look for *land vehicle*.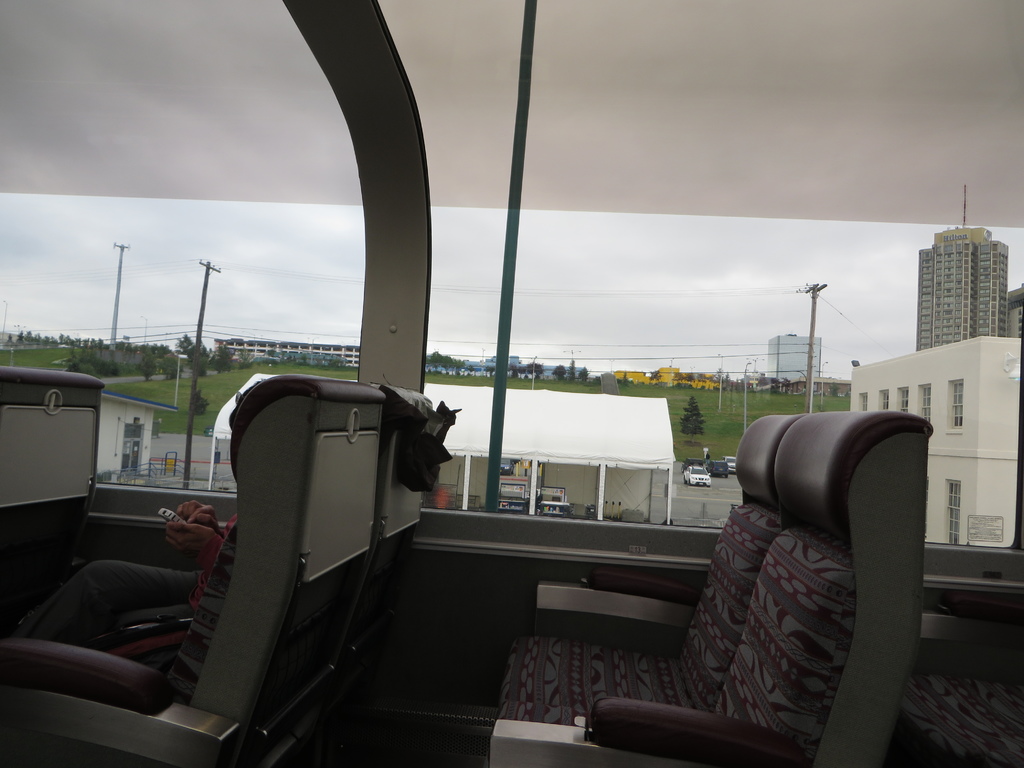
Found: bbox(685, 464, 709, 484).
